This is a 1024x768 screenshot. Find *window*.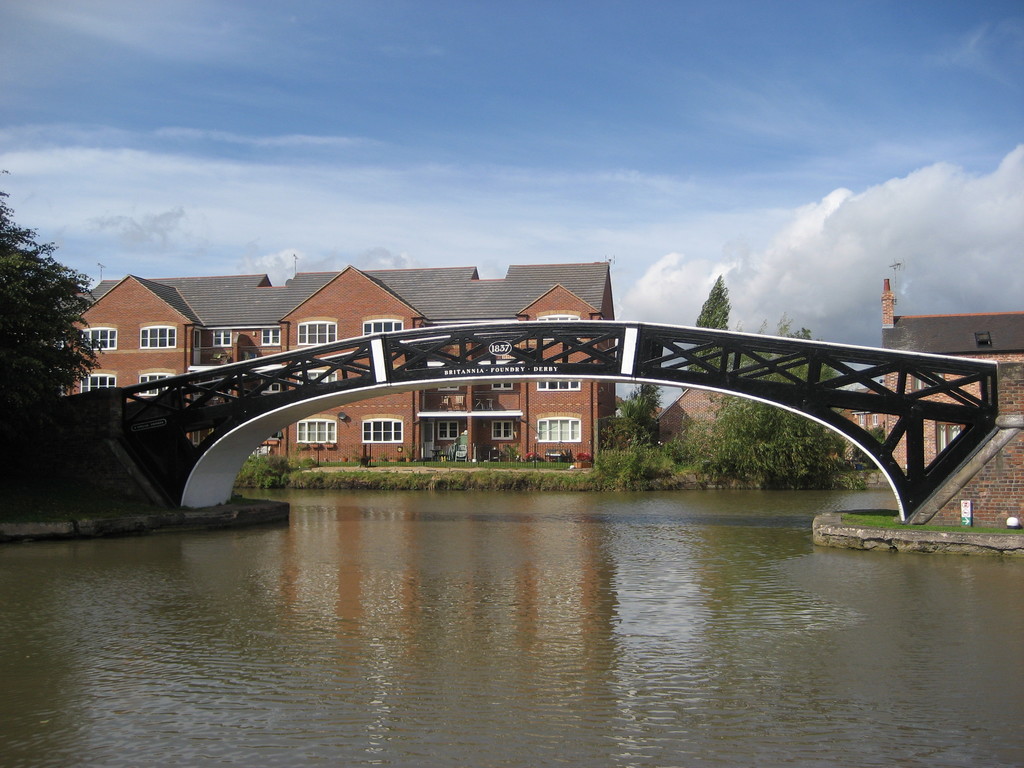
Bounding box: box=[492, 422, 520, 439].
